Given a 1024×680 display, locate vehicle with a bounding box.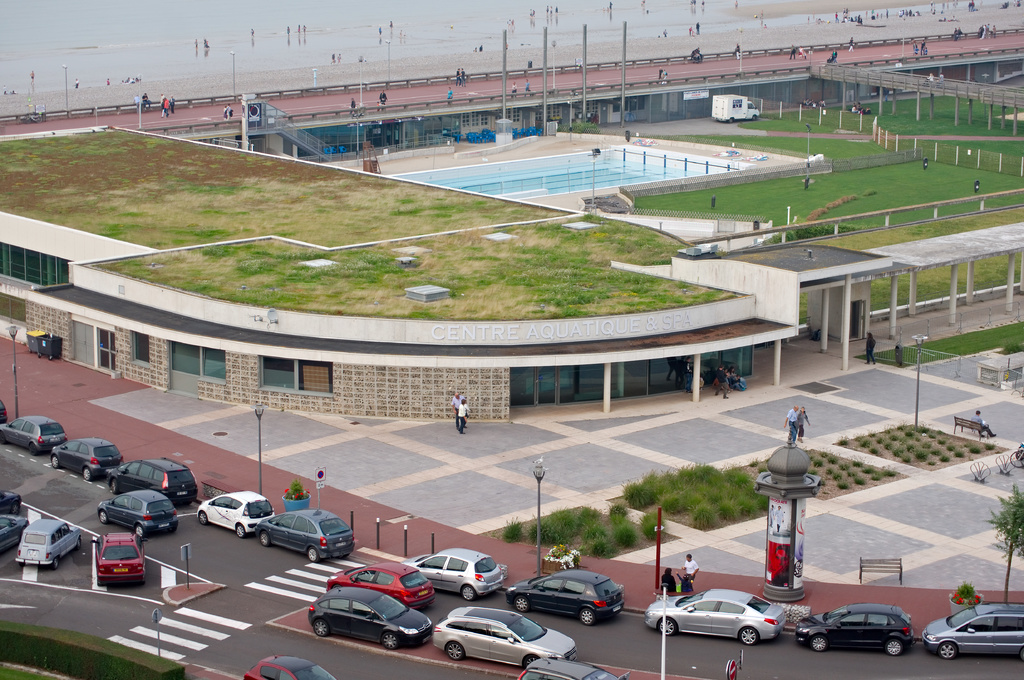
Located: select_region(243, 644, 336, 679).
